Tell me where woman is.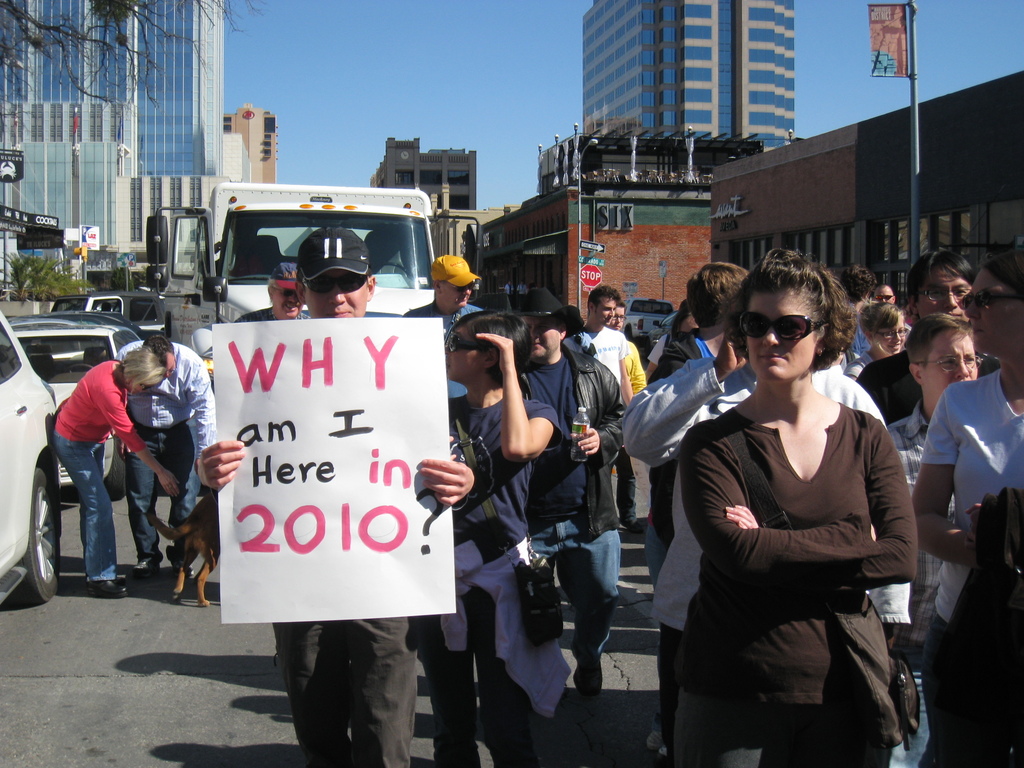
woman is at locate(678, 253, 924, 767).
